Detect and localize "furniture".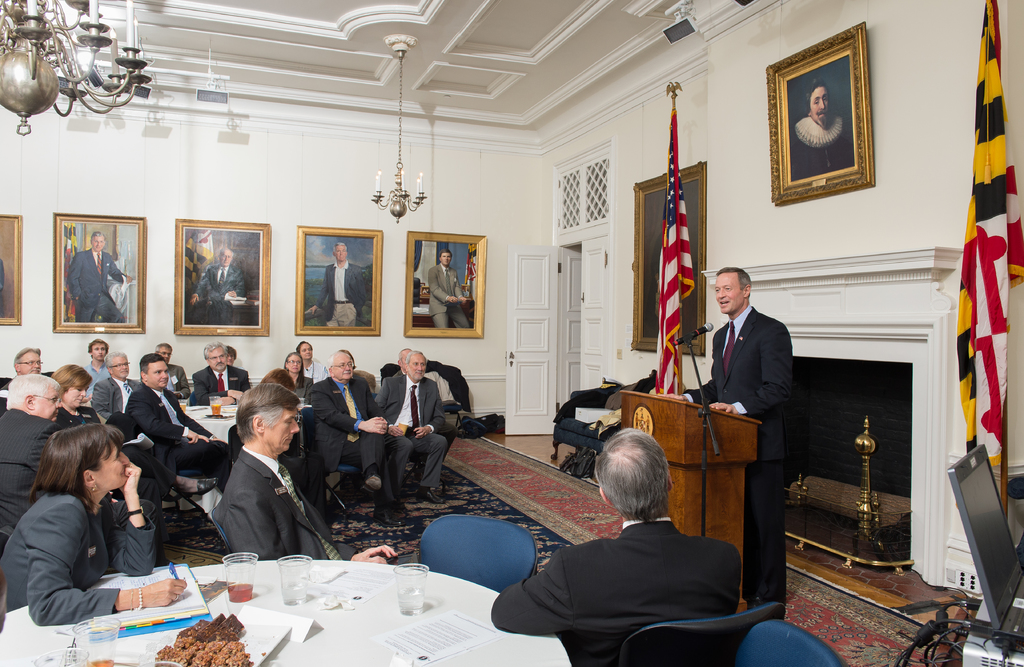
Localized at {"left": 417, "top": 515, "right": 538, "bottom": 593}.
